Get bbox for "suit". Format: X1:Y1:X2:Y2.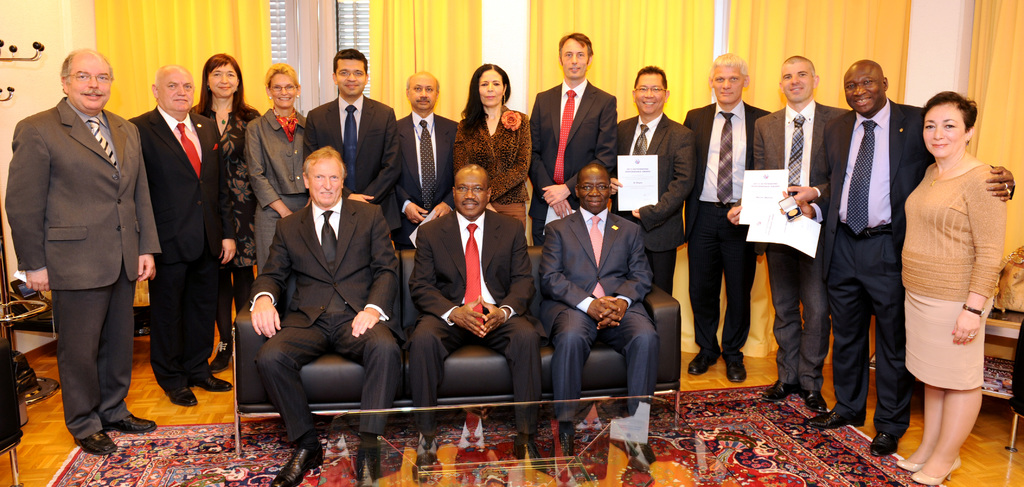
389:111:458:253.
